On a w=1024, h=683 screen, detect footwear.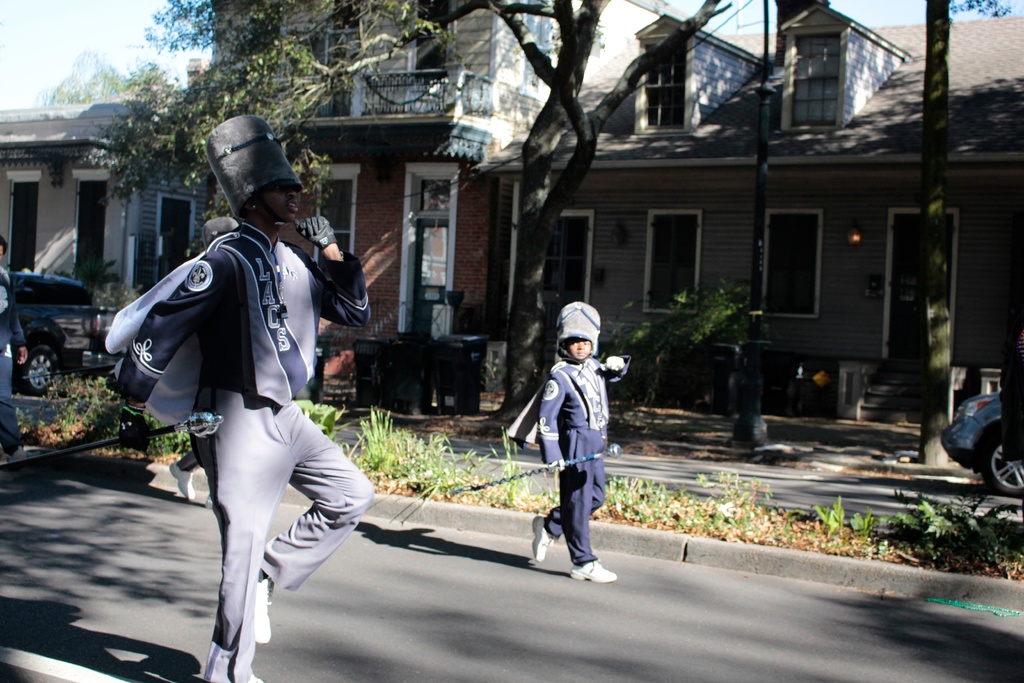
crop(253, 579, 271, 641).
